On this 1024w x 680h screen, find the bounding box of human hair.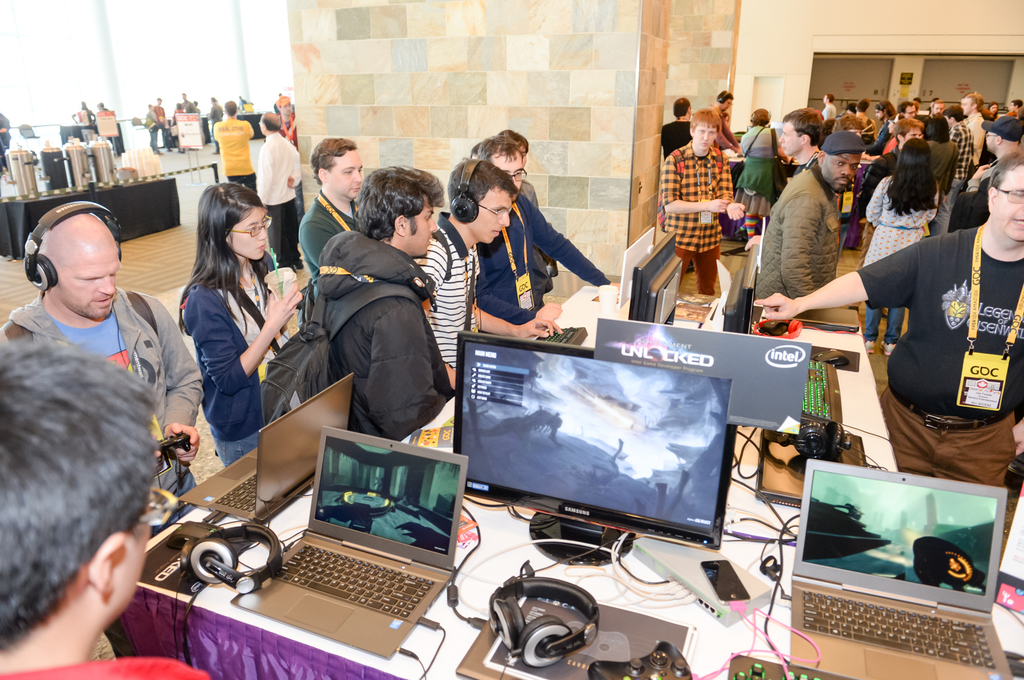
Bounding box: bbox=[79, 100, 86, 109].
